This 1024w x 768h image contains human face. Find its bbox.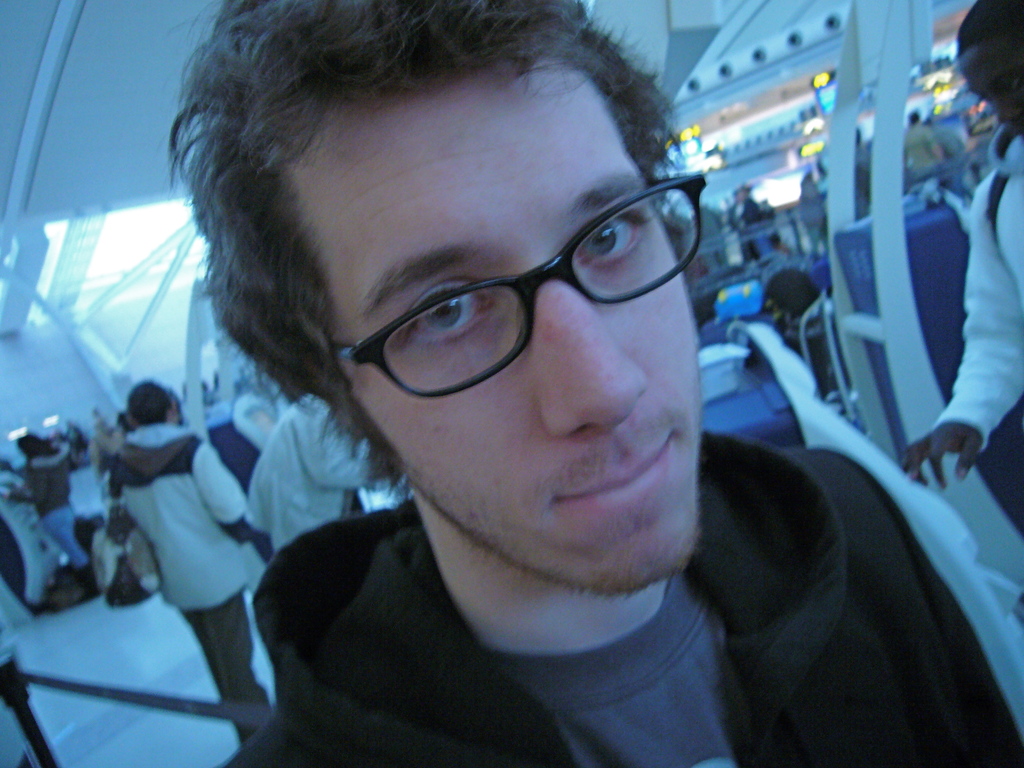
{"x1": 276, "y1": 49, "x2": 702, "y2": 590}.
